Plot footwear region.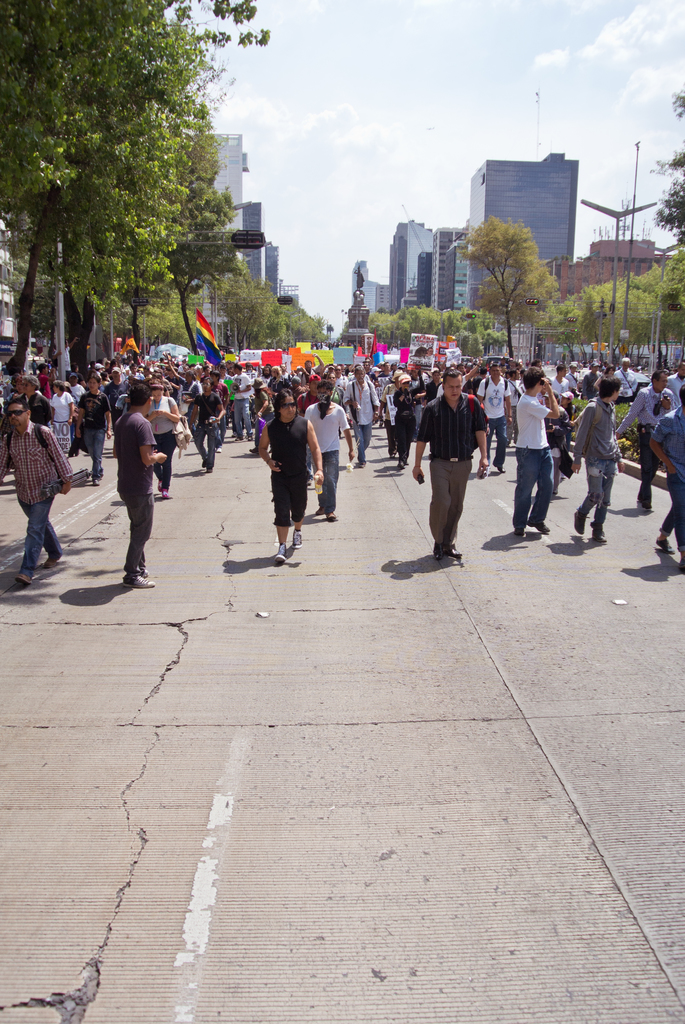
Plotted at l=13, t=571, r=33, b=585.
